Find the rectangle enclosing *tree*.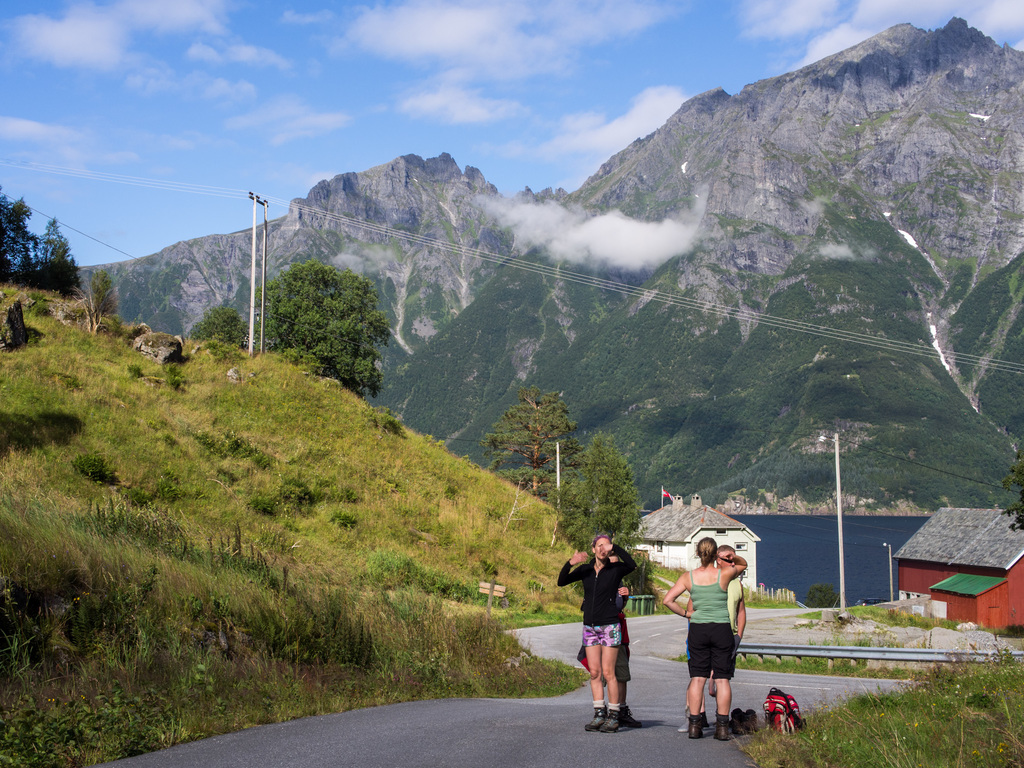
{"left": 246, "top": 240, "right": 387, "bottom": 400}.
